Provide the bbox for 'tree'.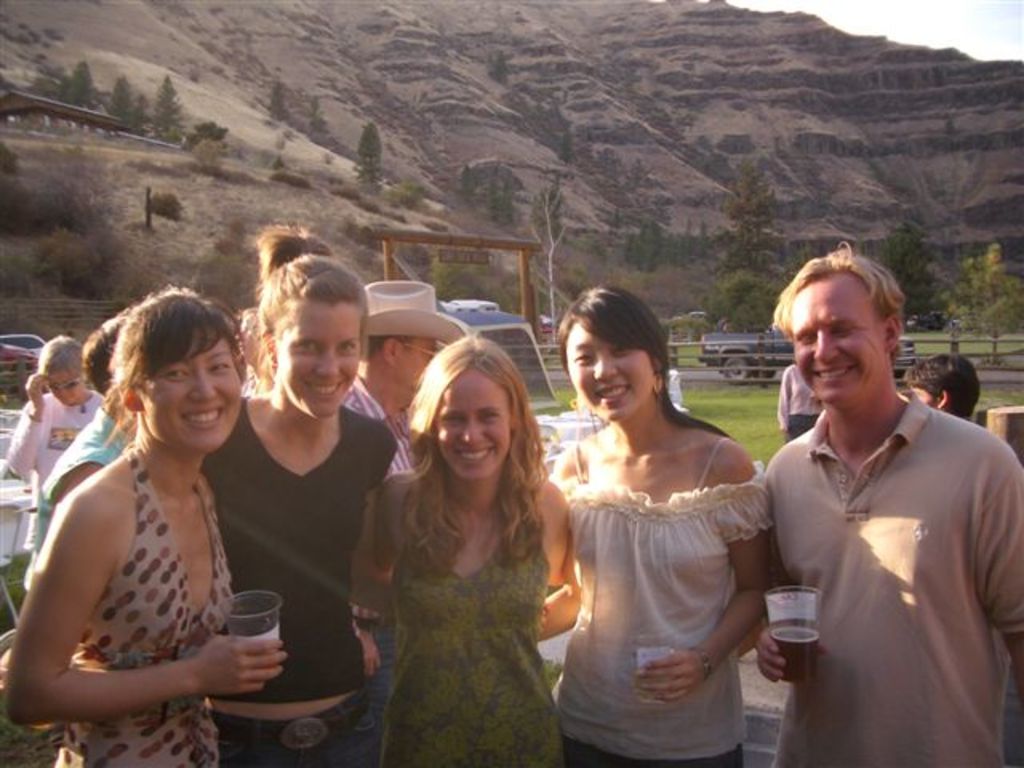
550 125 573 162.
